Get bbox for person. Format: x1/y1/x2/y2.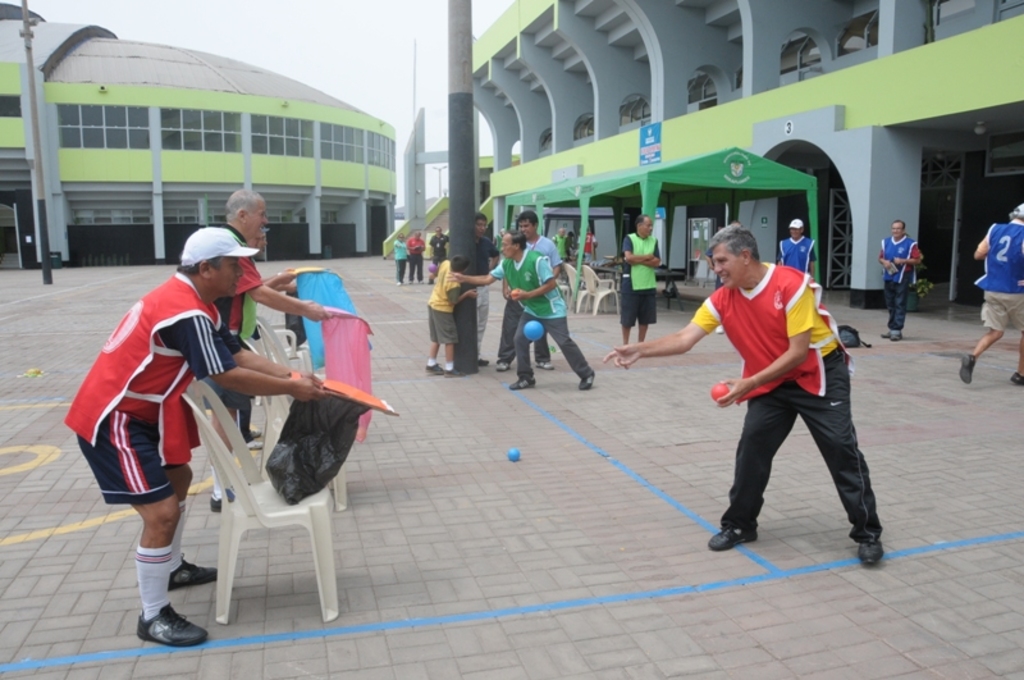
468/209/502/371.
